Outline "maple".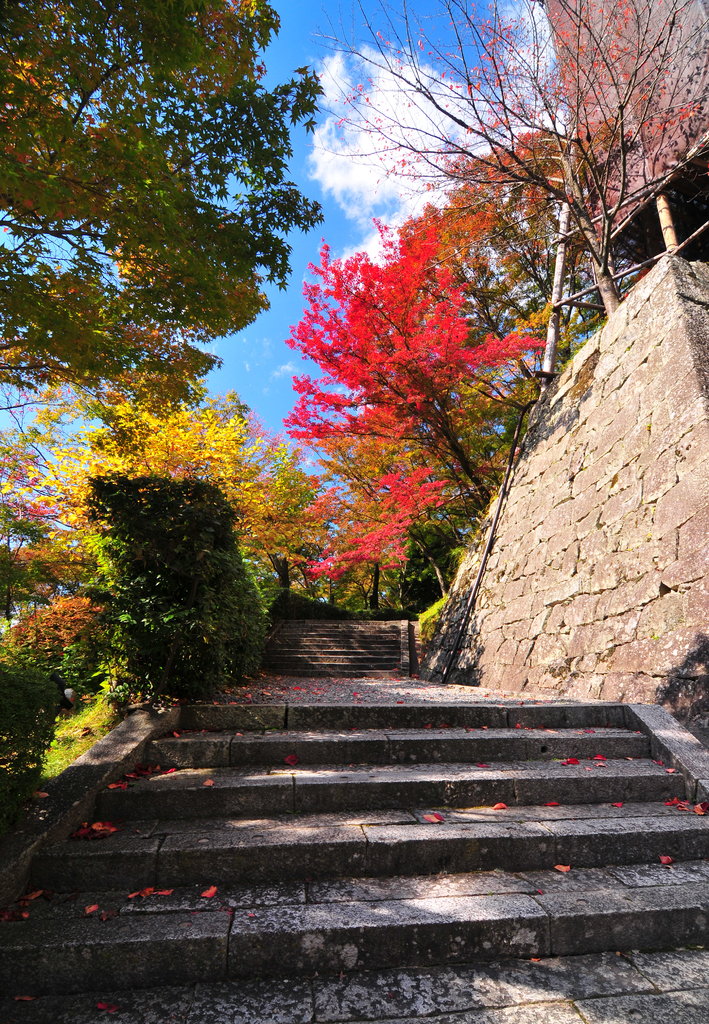
Outline: Rect(291, 199, 564, 522).
